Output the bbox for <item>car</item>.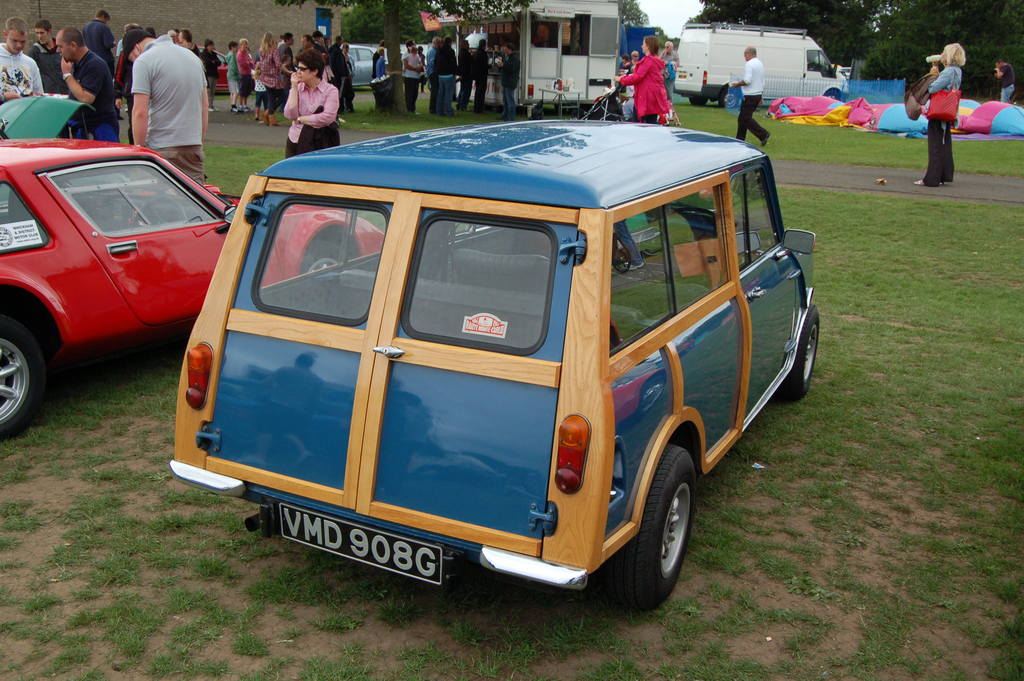
bbox(0, 135, 378, 432).
